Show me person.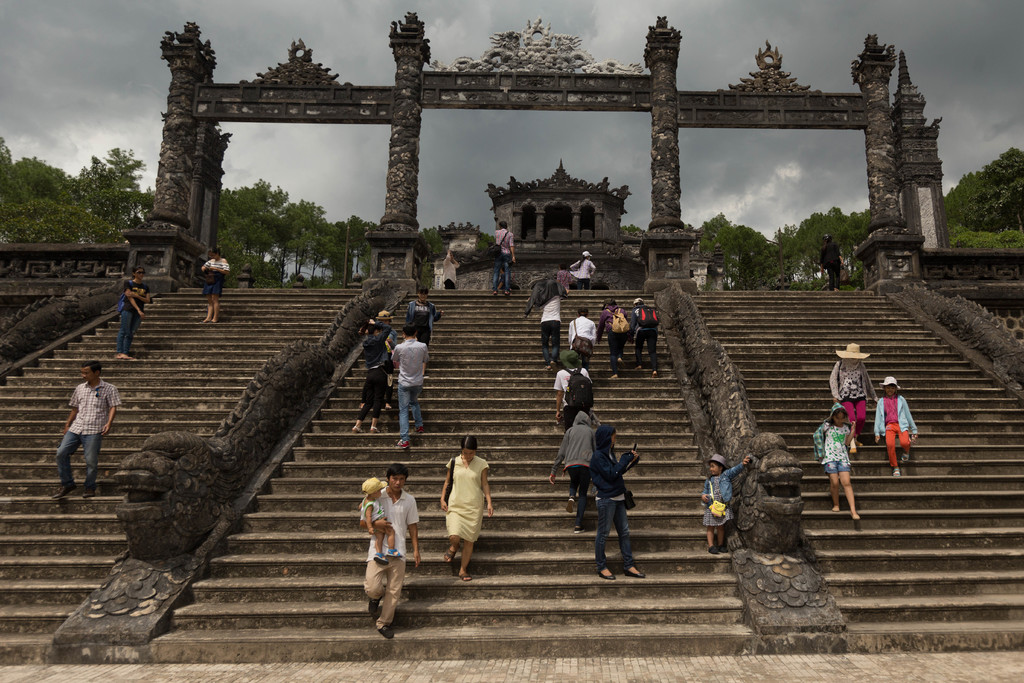
person is here: (829,343,881,453).
